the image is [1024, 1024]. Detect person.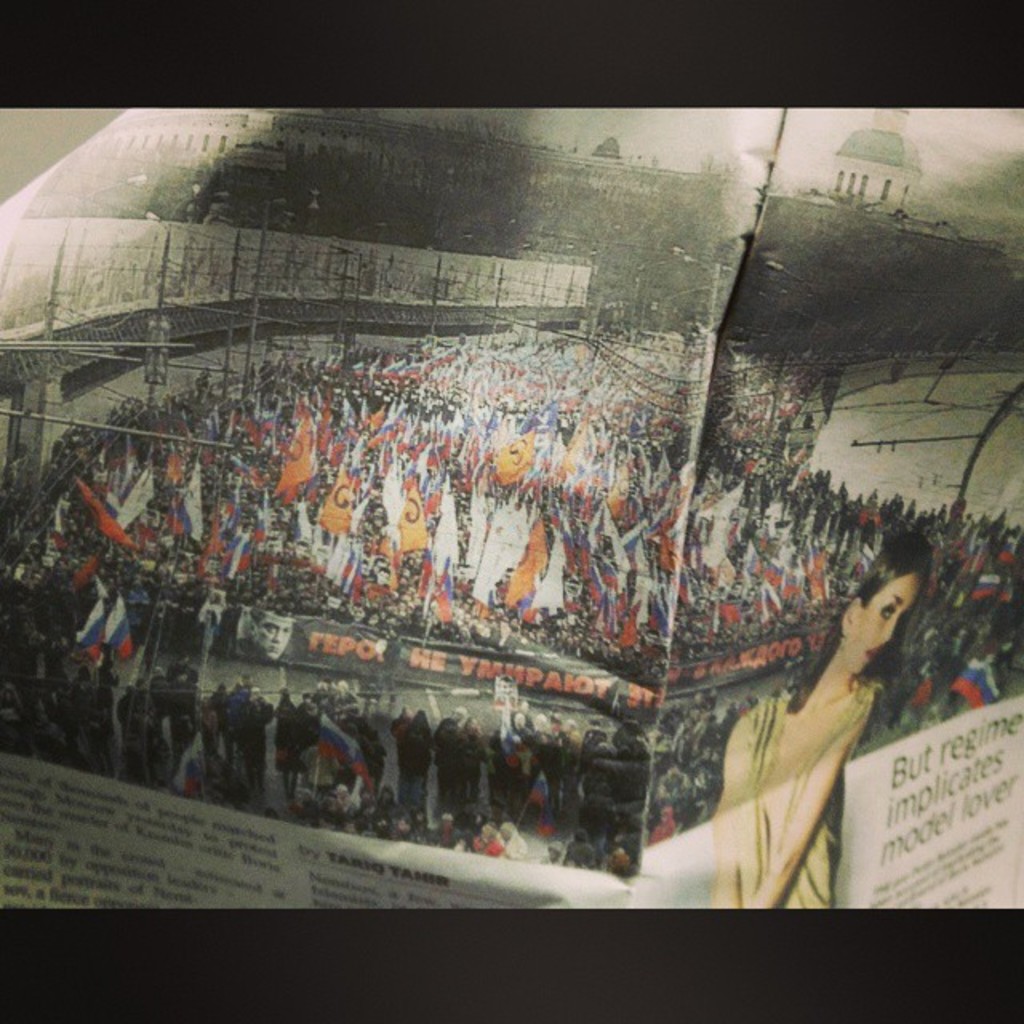
Detection: 168/640/197/680.
